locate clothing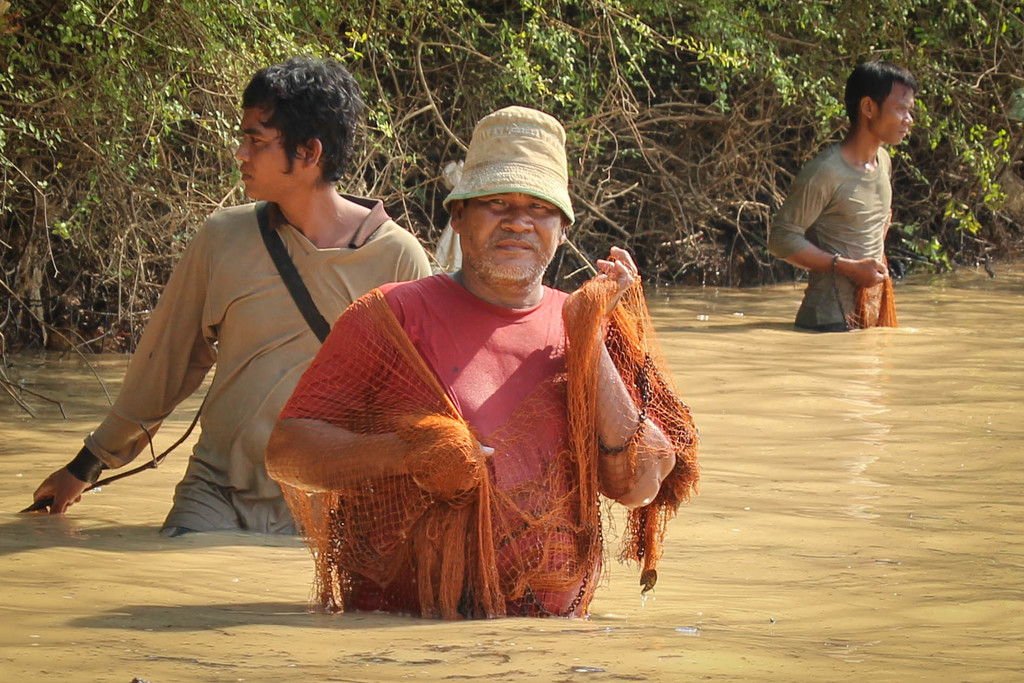
<bbox>296, 242, 654, 623</bbox>
